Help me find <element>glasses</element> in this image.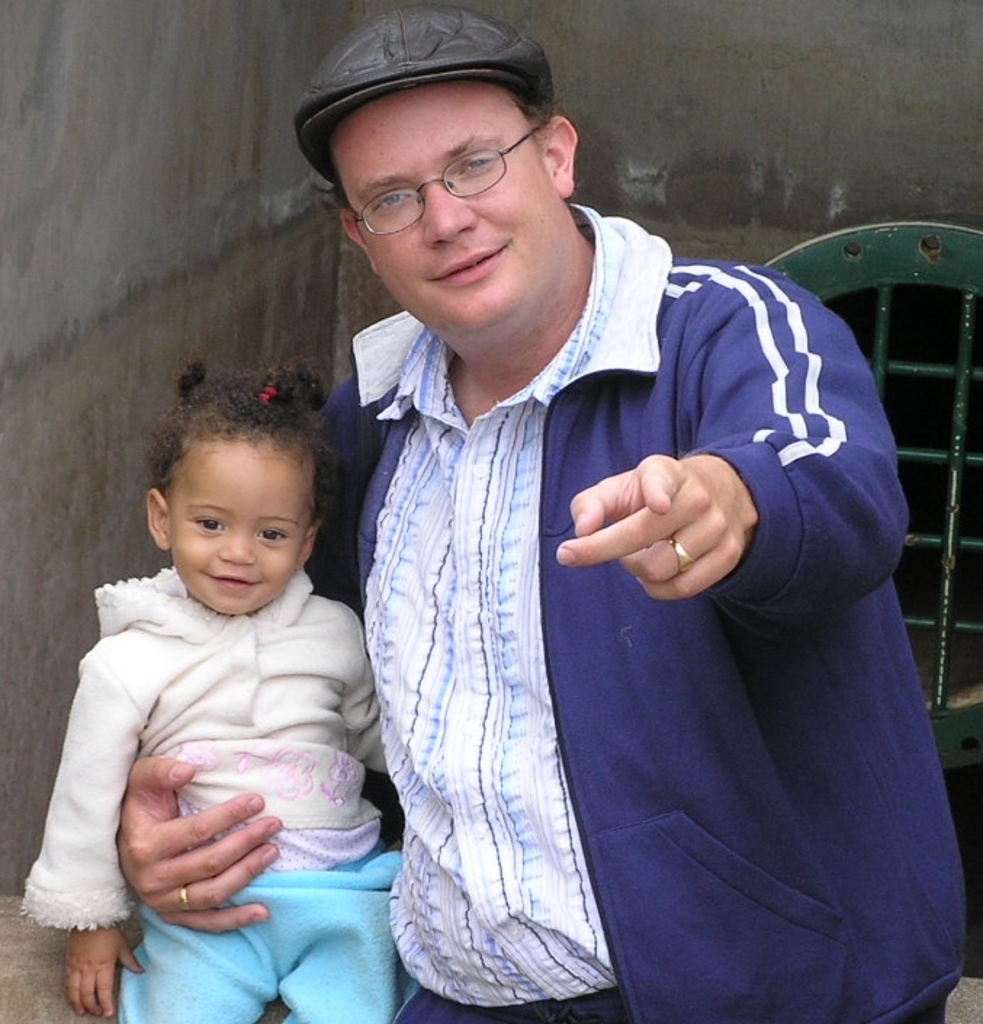
Found it: pyautogui.locateOnScreen(324, 123, 556, 199).
